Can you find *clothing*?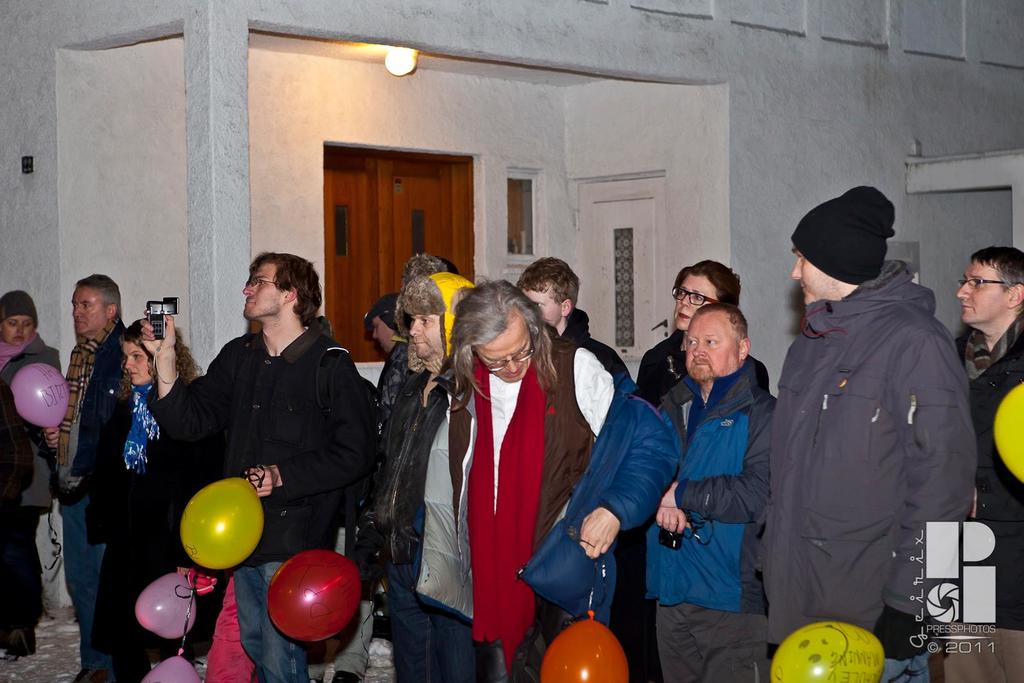
Yes, bounding box: l=661, t=604, r=830, b=682.
